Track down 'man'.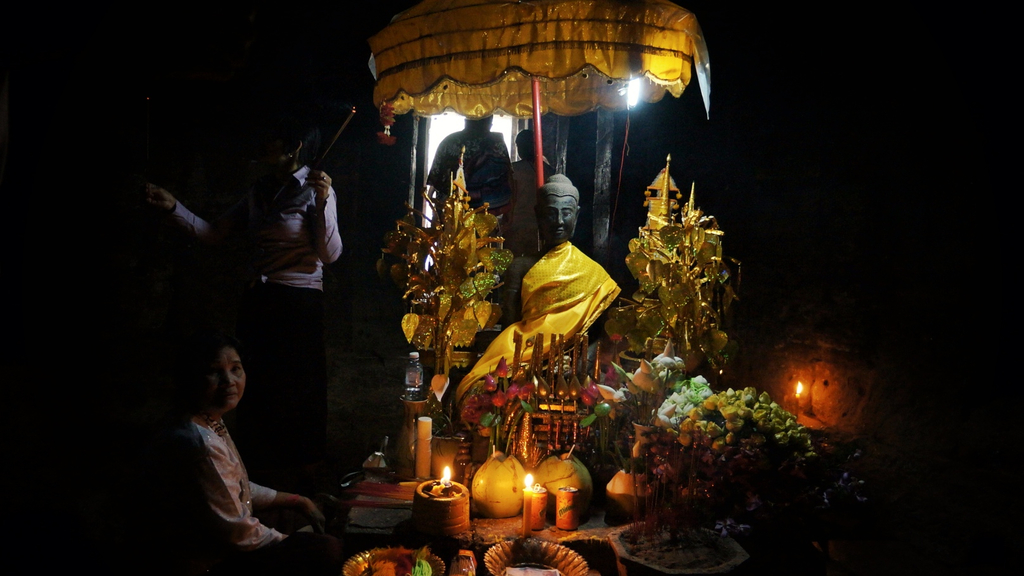
Tracked to <bbox>511, 132, 540, 256</bbox>.
